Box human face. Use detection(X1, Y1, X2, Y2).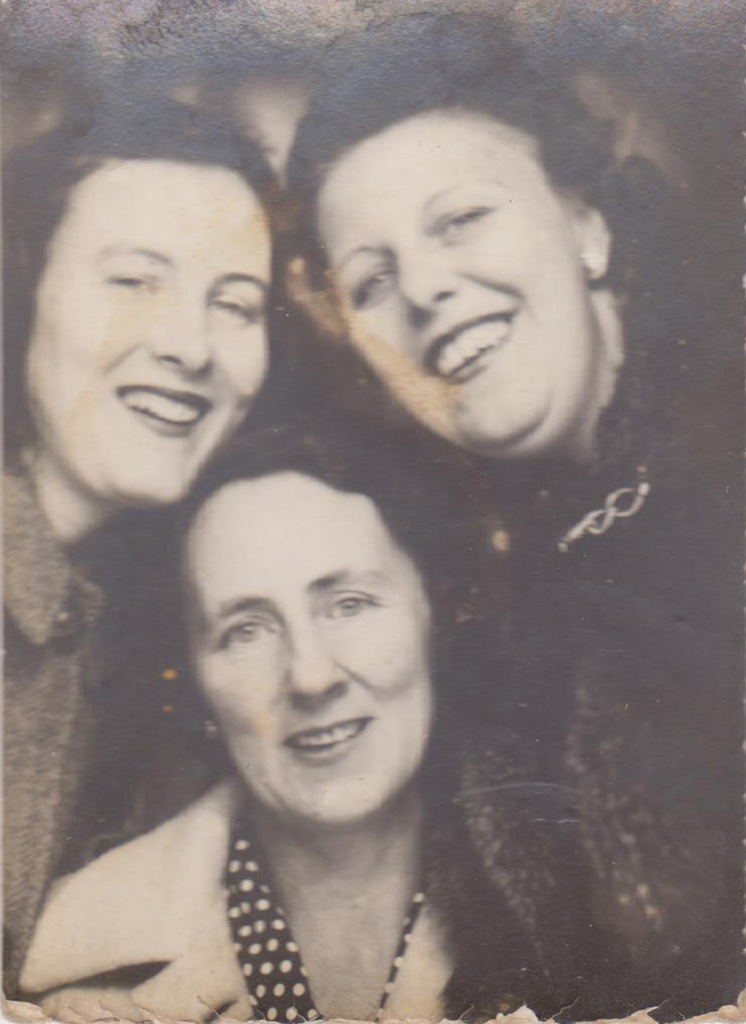
detection(315, 101, 585, 455).
